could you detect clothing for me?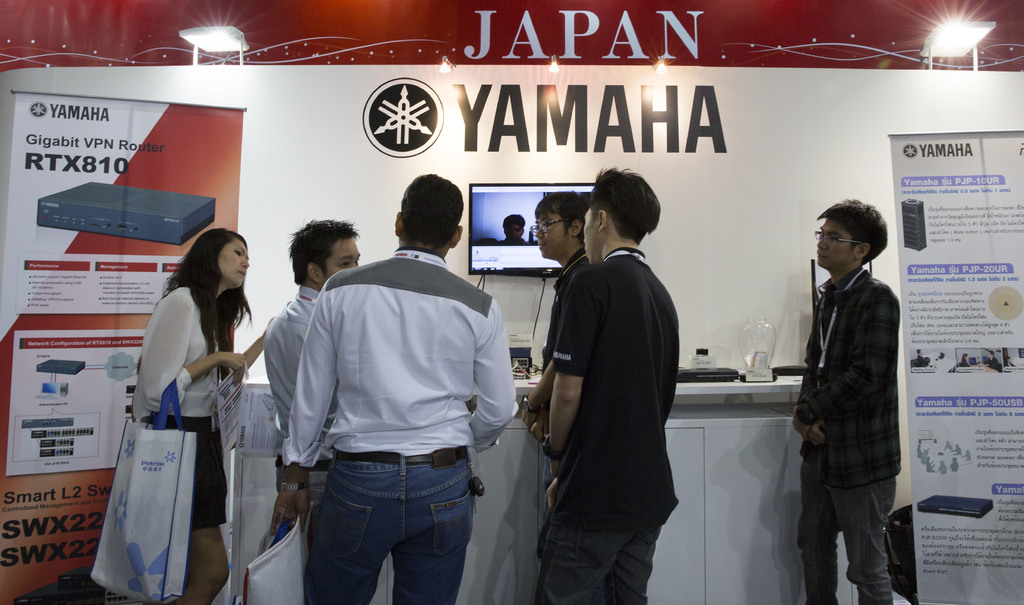
Detection result: (x1=132, y1=281, x2=221, y2=539).
